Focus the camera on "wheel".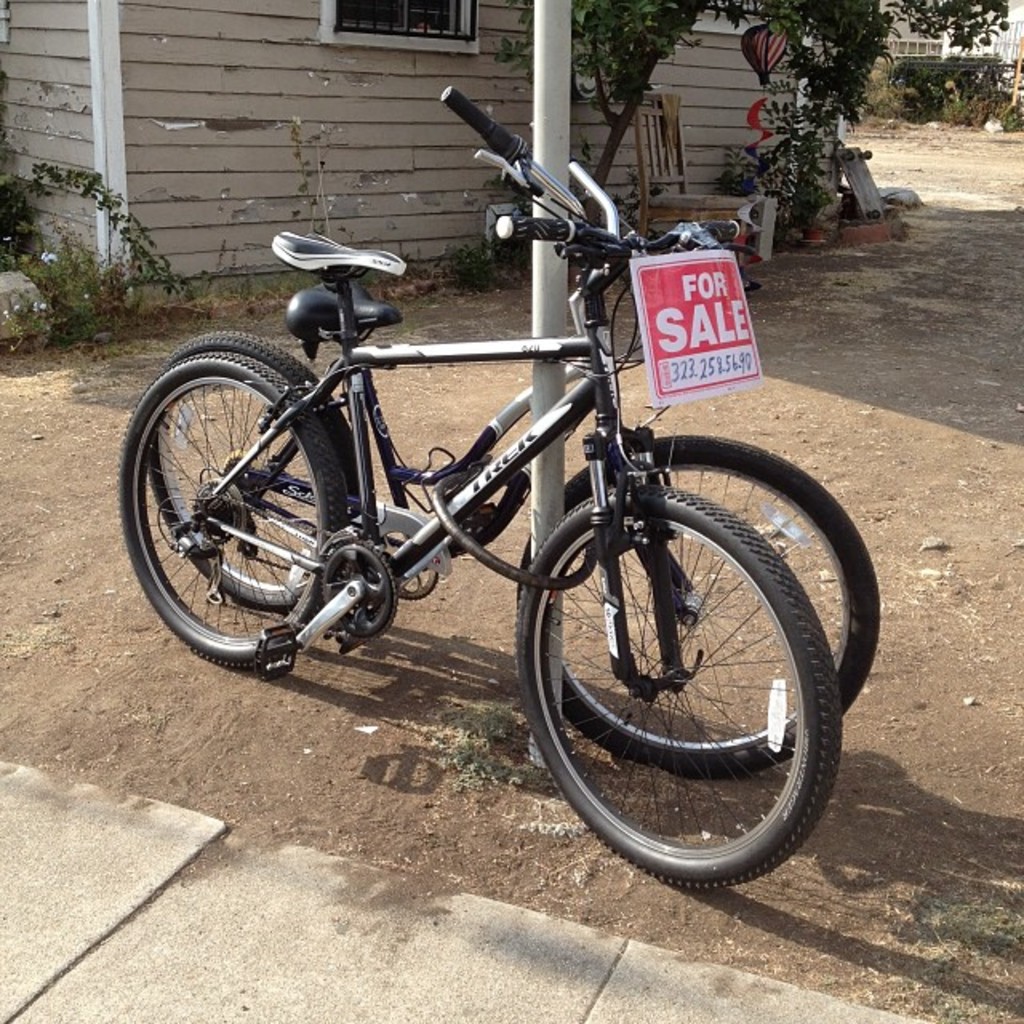
Focus region: {"x1": 118, "y1": 352, "x2": 342, "y2": 669}.
